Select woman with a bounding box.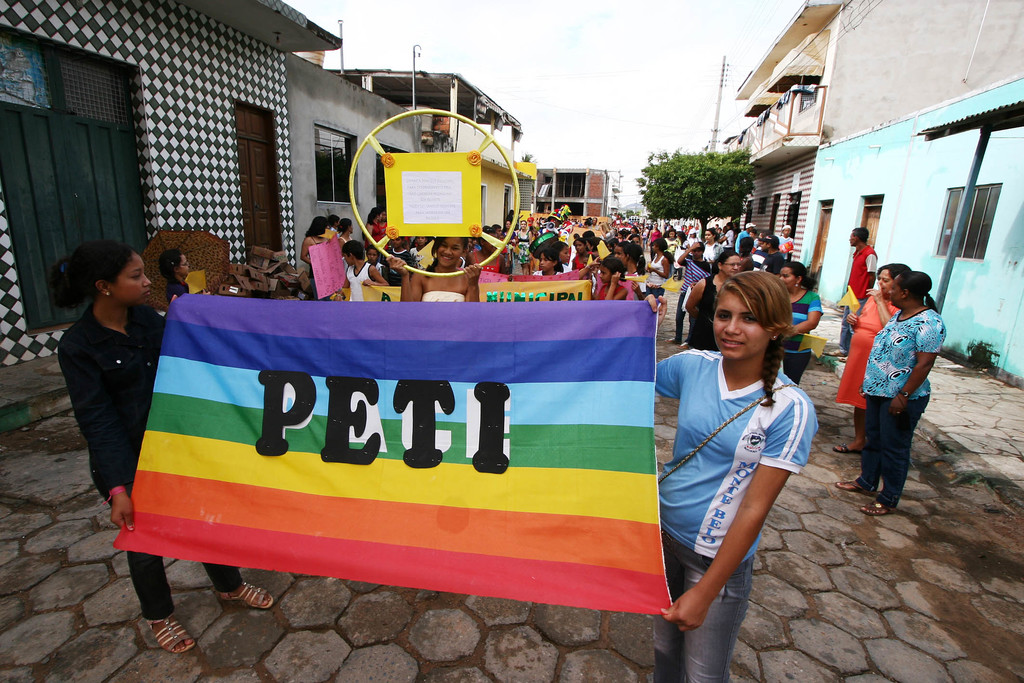
bbox=(684, 249, 748, 352).
